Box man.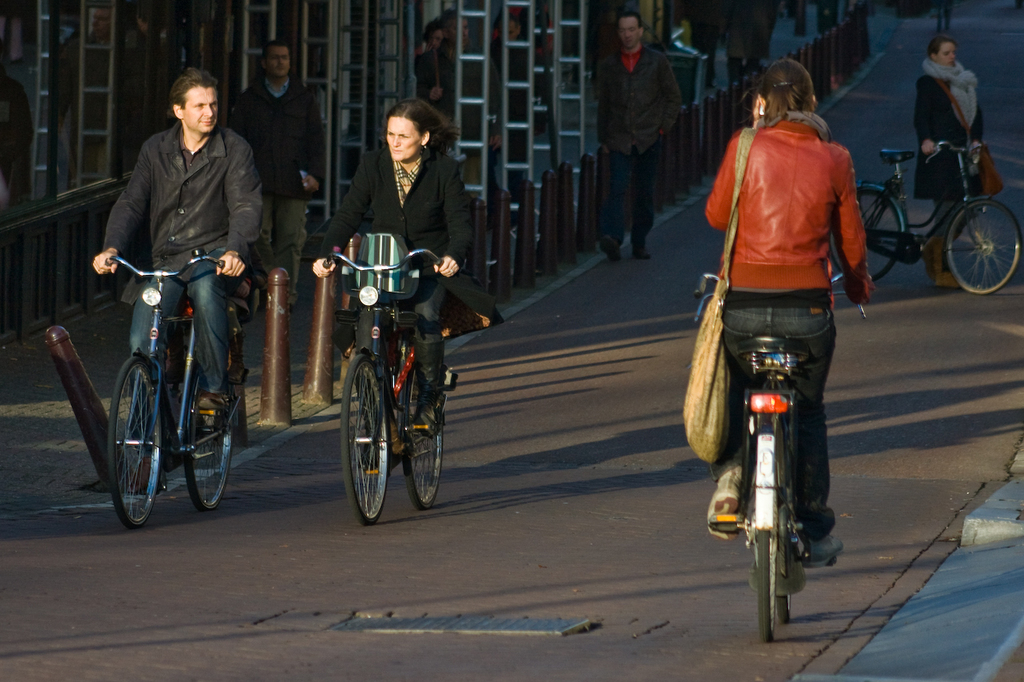
(x1=594, y1=9, x2=686, y2=259).
